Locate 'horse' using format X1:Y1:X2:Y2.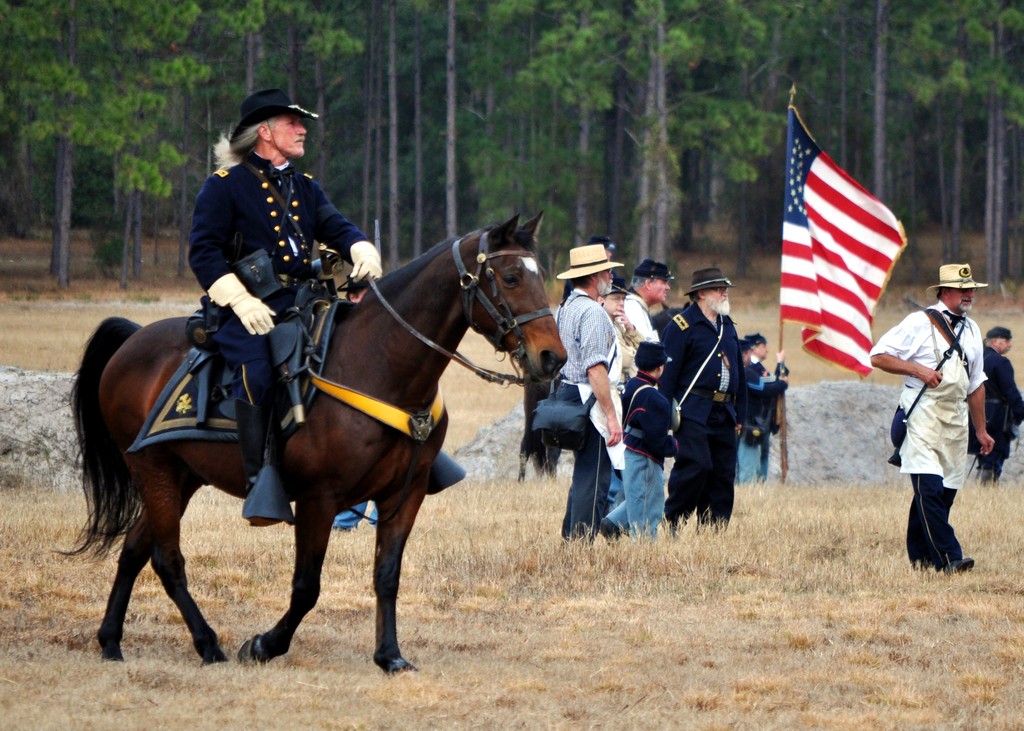
48:208:569:678.
